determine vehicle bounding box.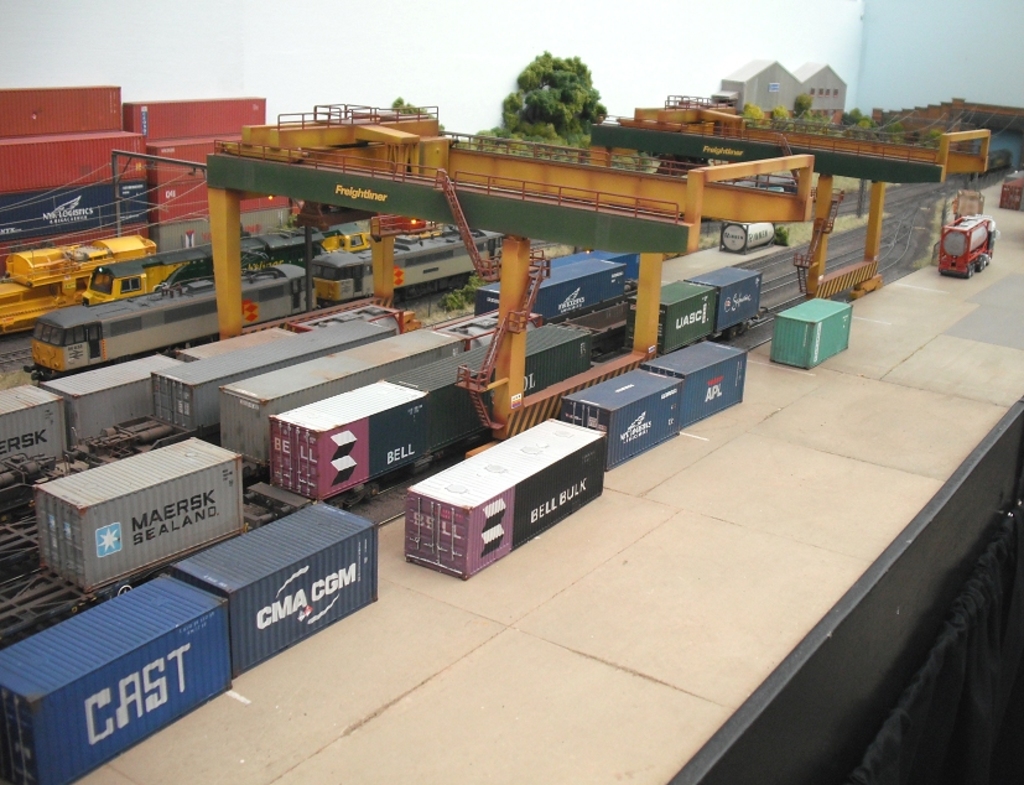
Determined: [left=76, top=201, right=453, bottom=307].
